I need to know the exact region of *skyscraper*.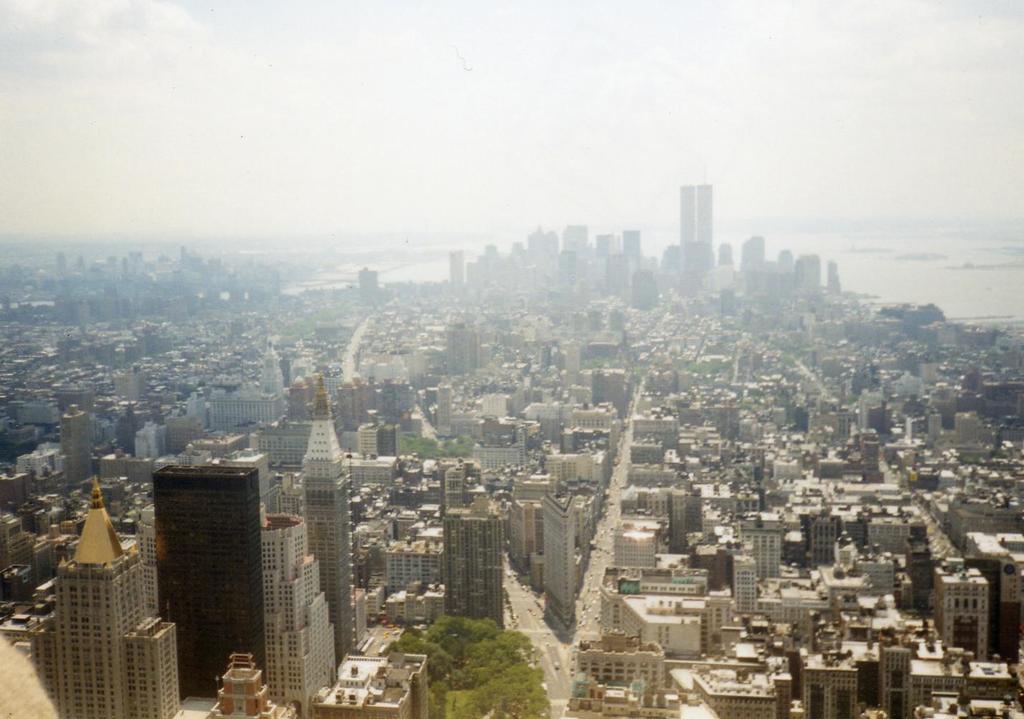
Region: 296, 372, 358, 653.
